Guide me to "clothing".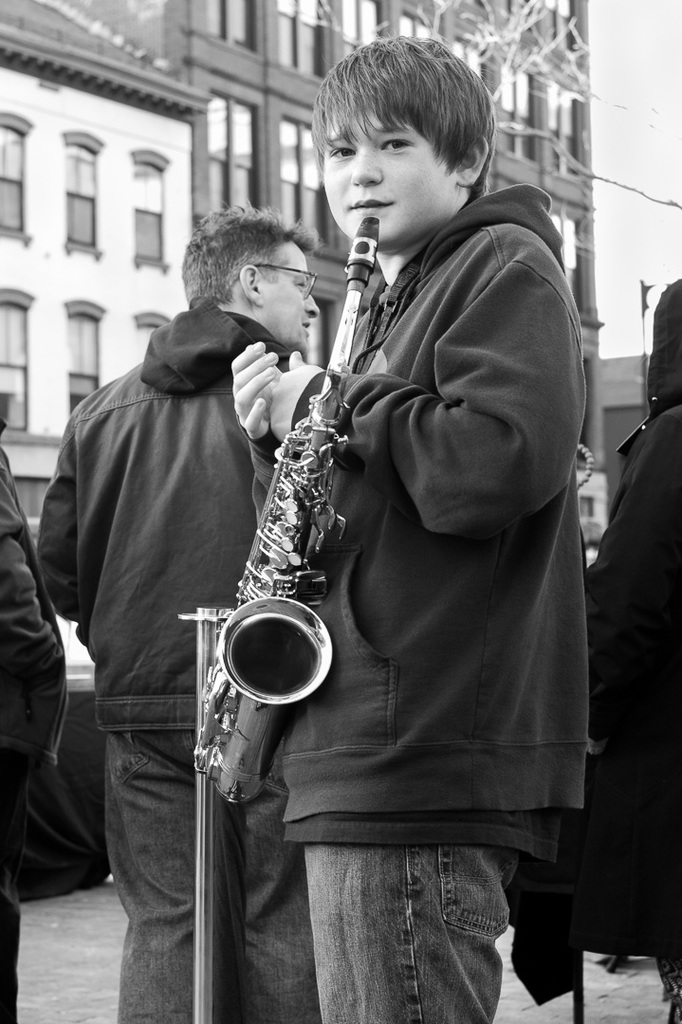
Guidance: {"left": 114, "top": 719, "right": 319, "bottom": 1016}.
